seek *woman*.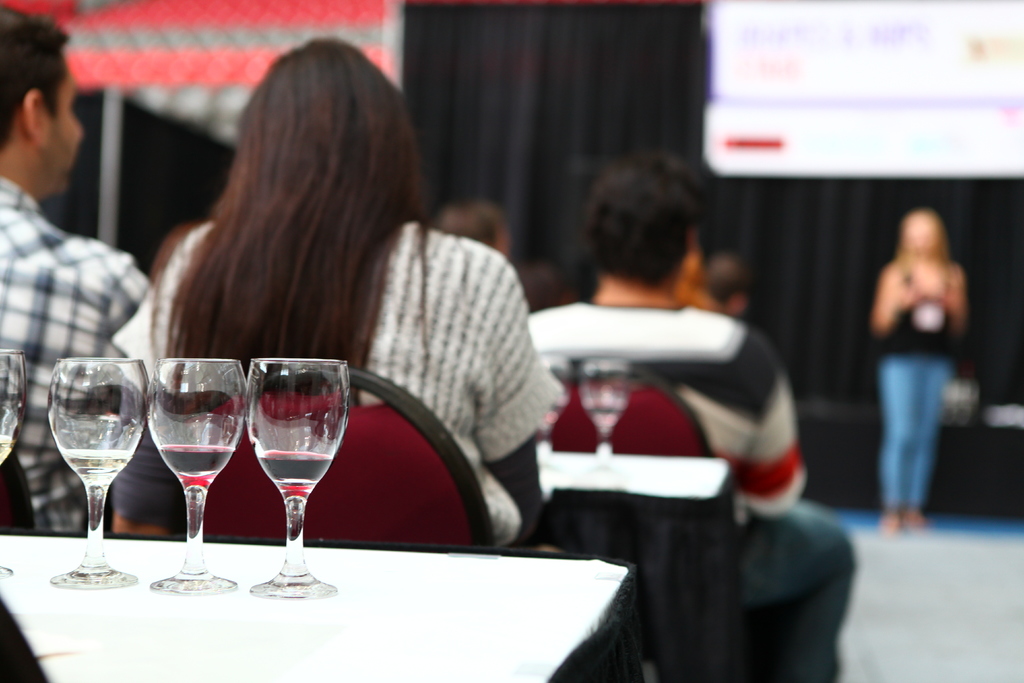
[left=863, top=215, right=974, bottom=537].
